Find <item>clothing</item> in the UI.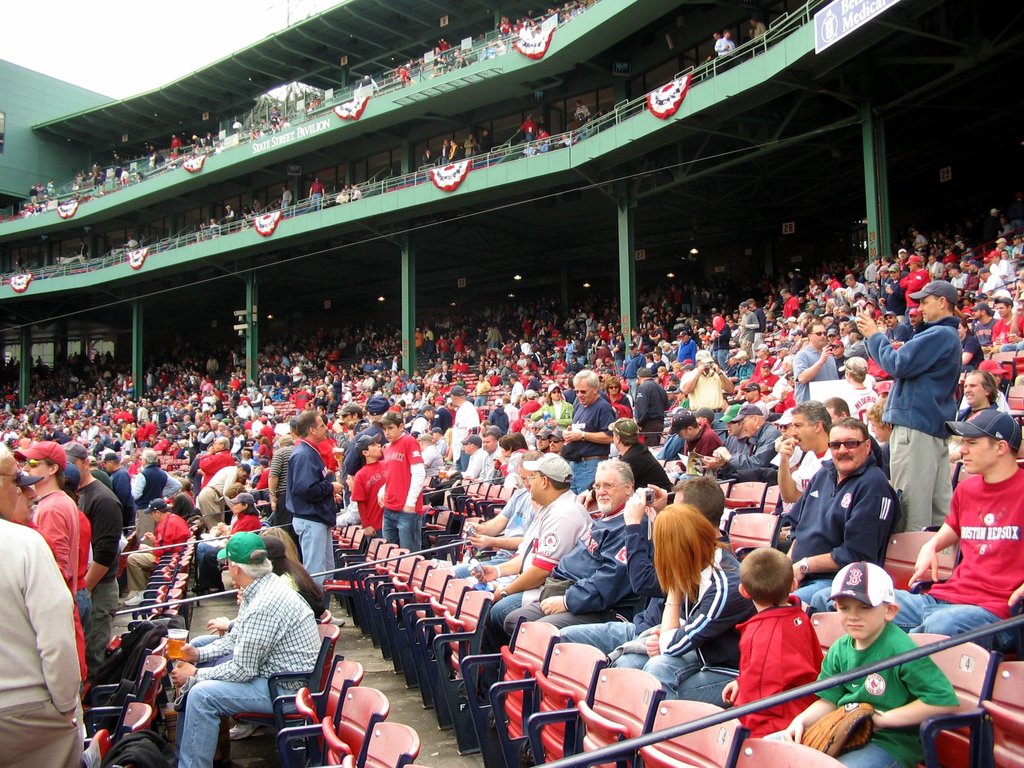
UI element at 4,491,96,654.
